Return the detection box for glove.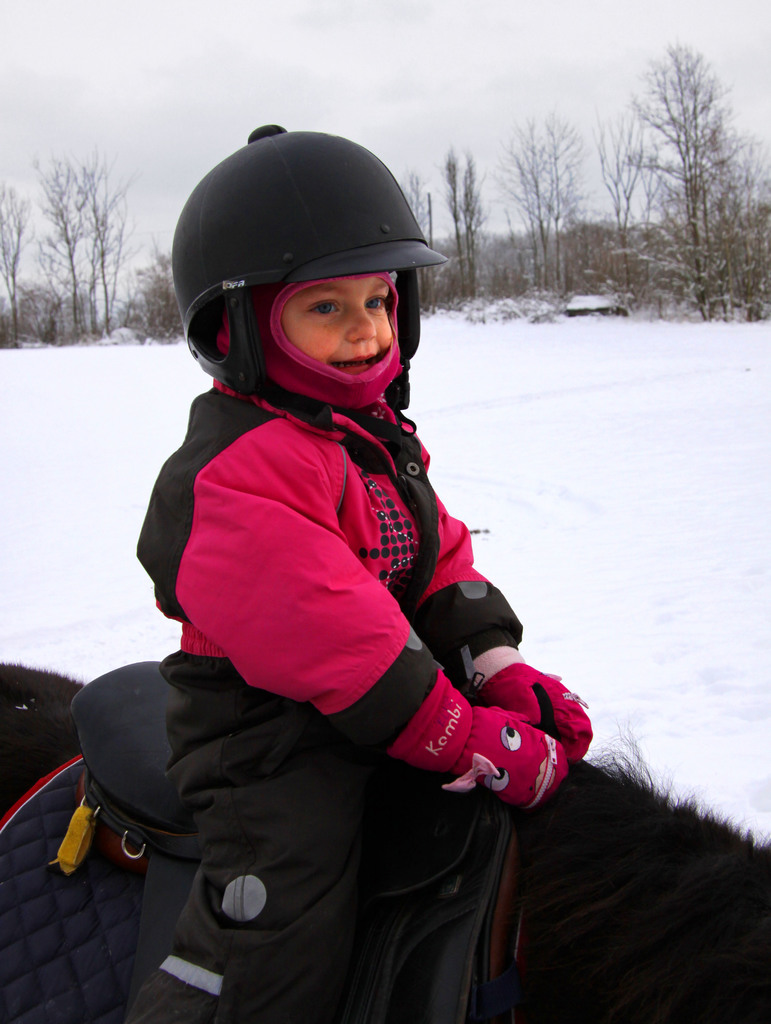
region(483, 657, 600, 757).
